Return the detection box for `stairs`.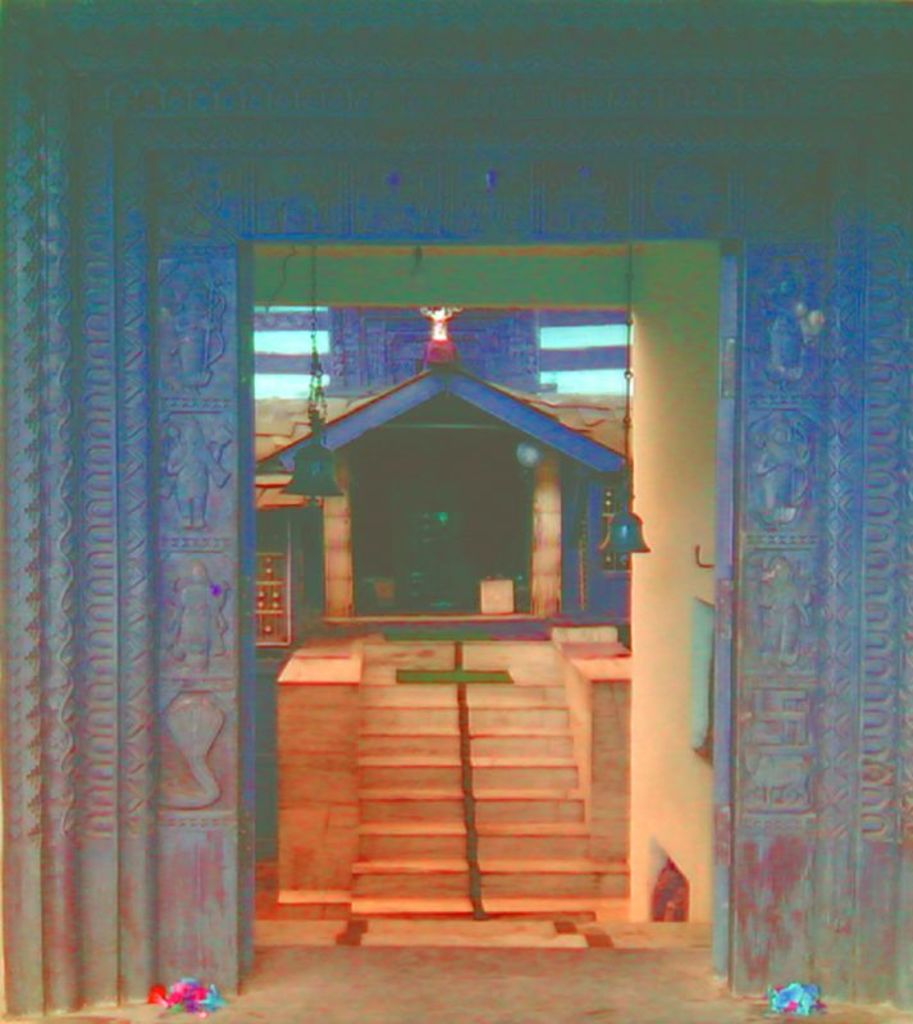
[x1=348, y1=684, x2=634, y2=927].
